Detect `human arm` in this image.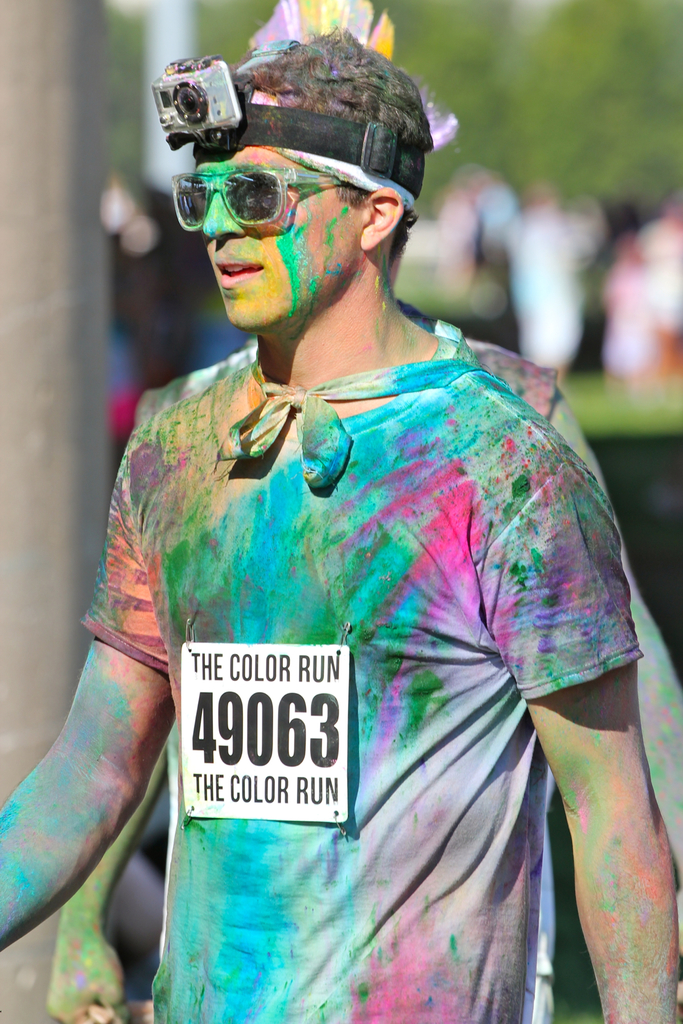
Detection: (left=0, top=506, right=188, bottom=981).
